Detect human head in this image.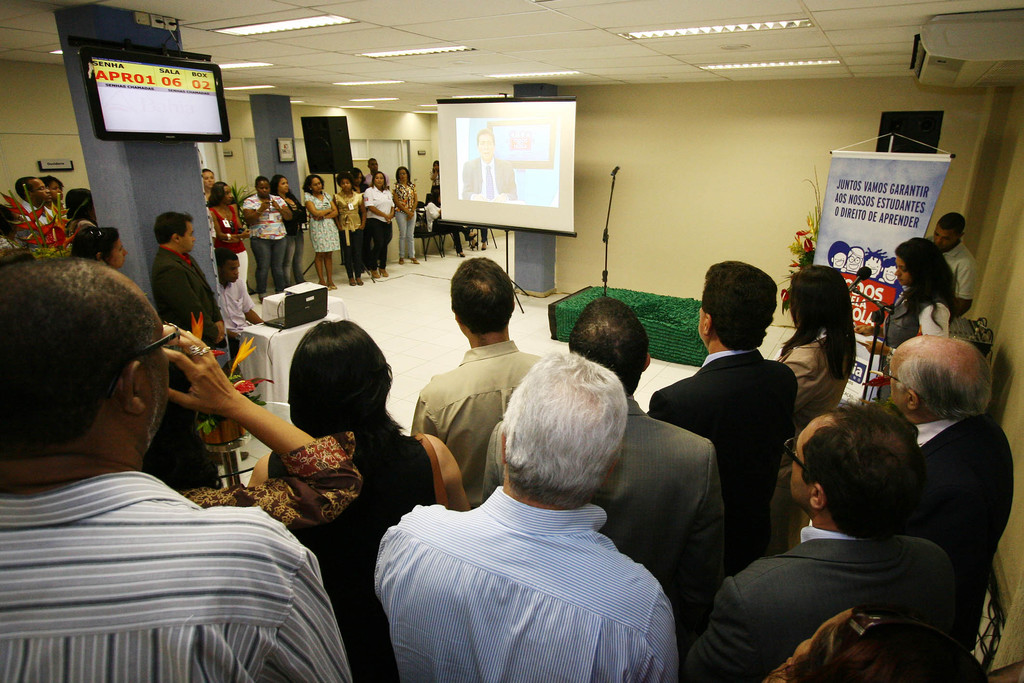
Detection: [0,261,177,456].
